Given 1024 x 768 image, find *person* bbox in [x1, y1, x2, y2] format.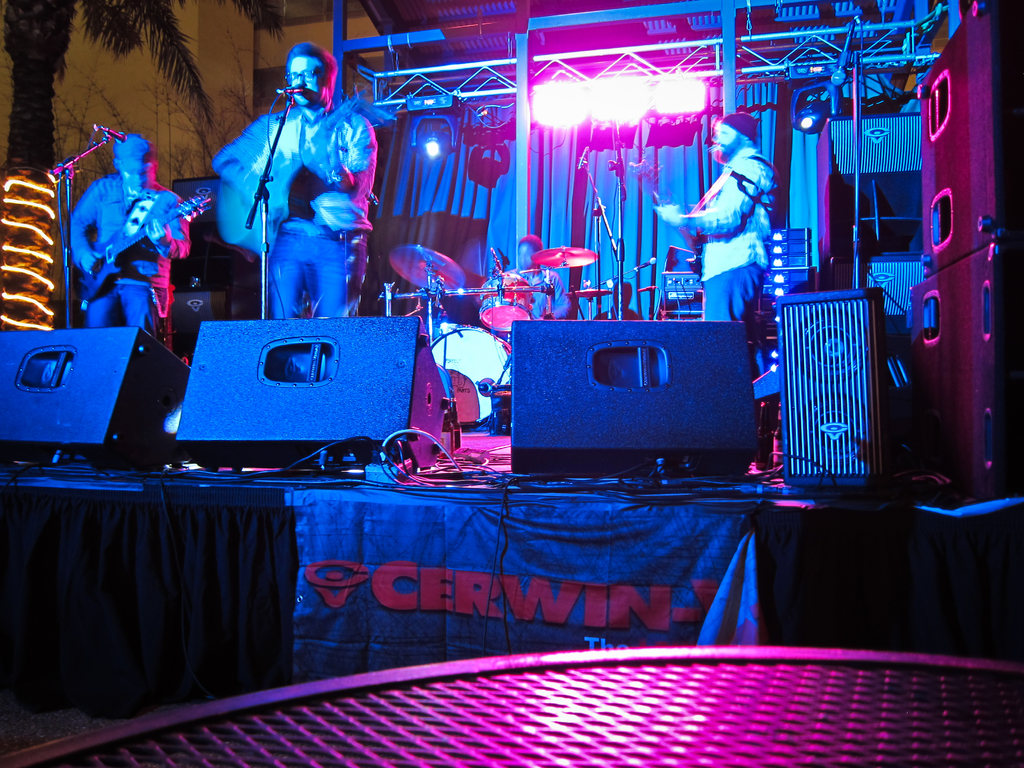
[63, 135, 189, 359].
